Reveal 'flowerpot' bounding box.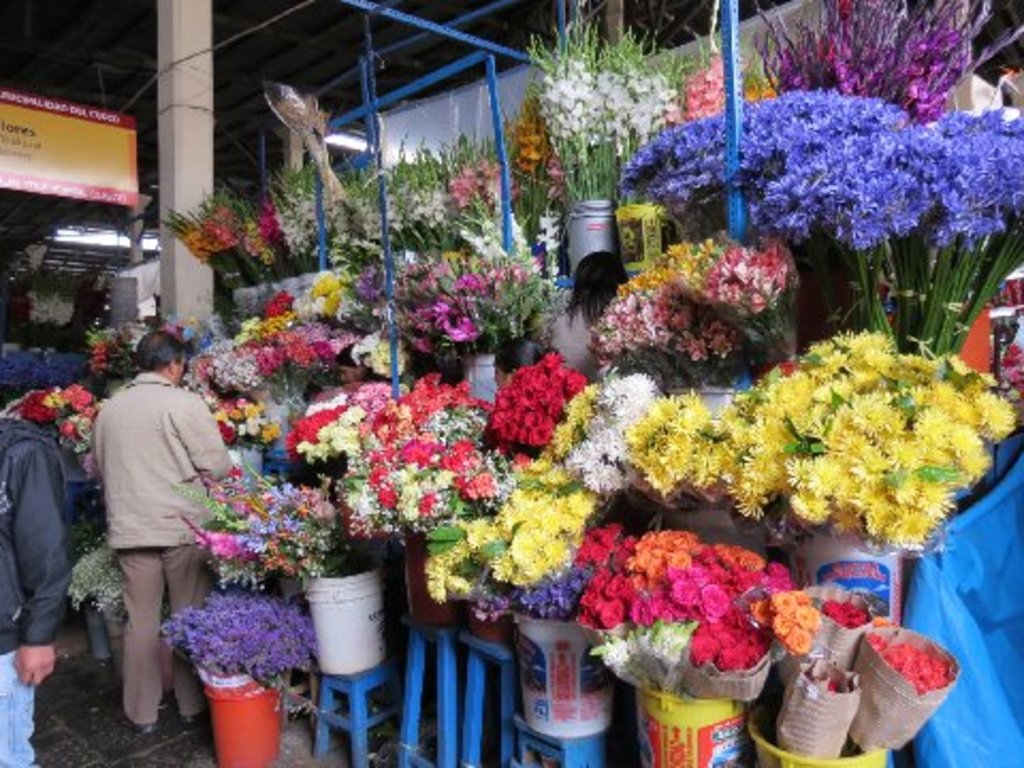
Revealed: detection(179, 604, 303, 755).
